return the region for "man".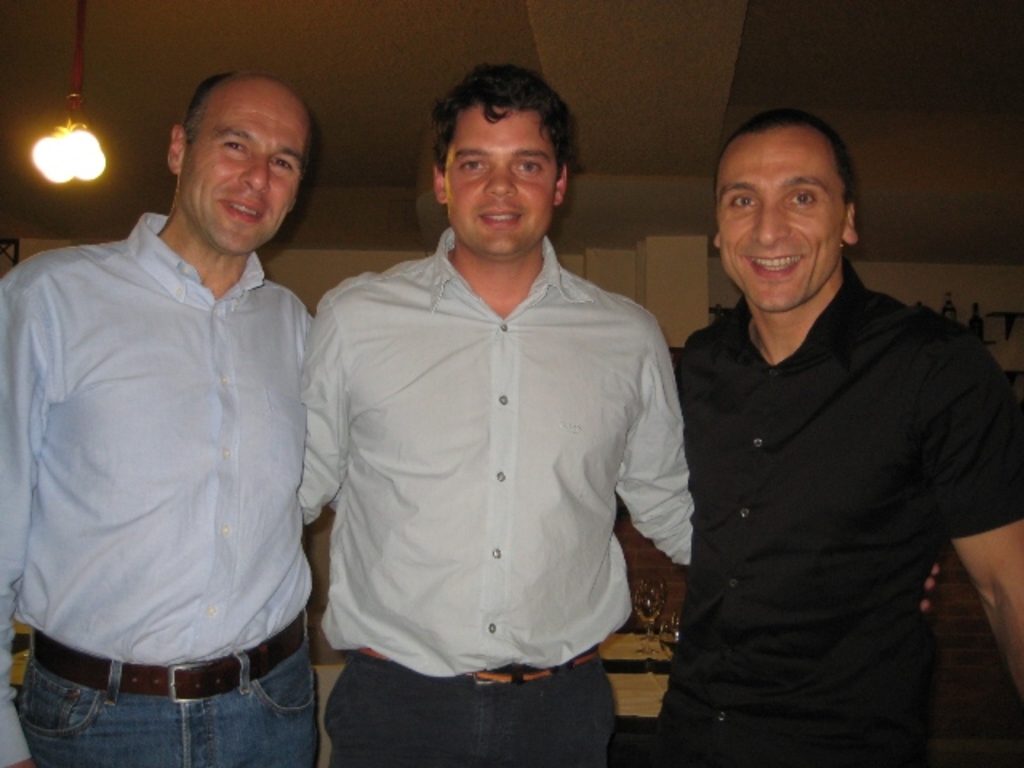
[left=669, top=104, right=1022, bottom=766].
